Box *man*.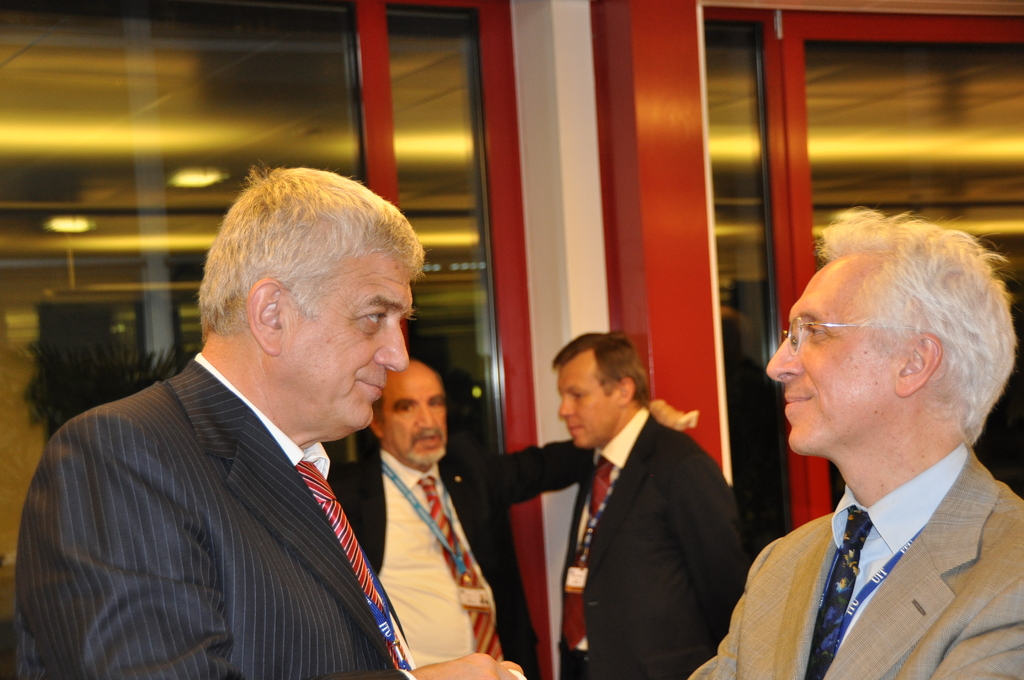
select_region(326, 359, 717, 675).
